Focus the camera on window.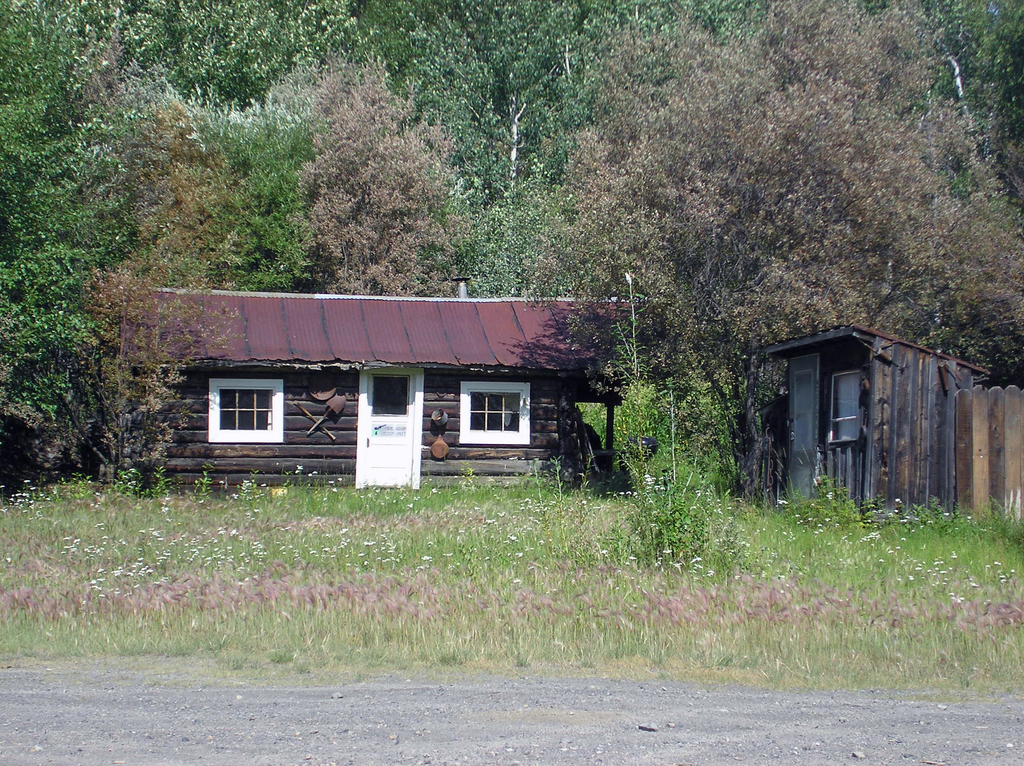
Focus region: 465, 380, 528, 443.
